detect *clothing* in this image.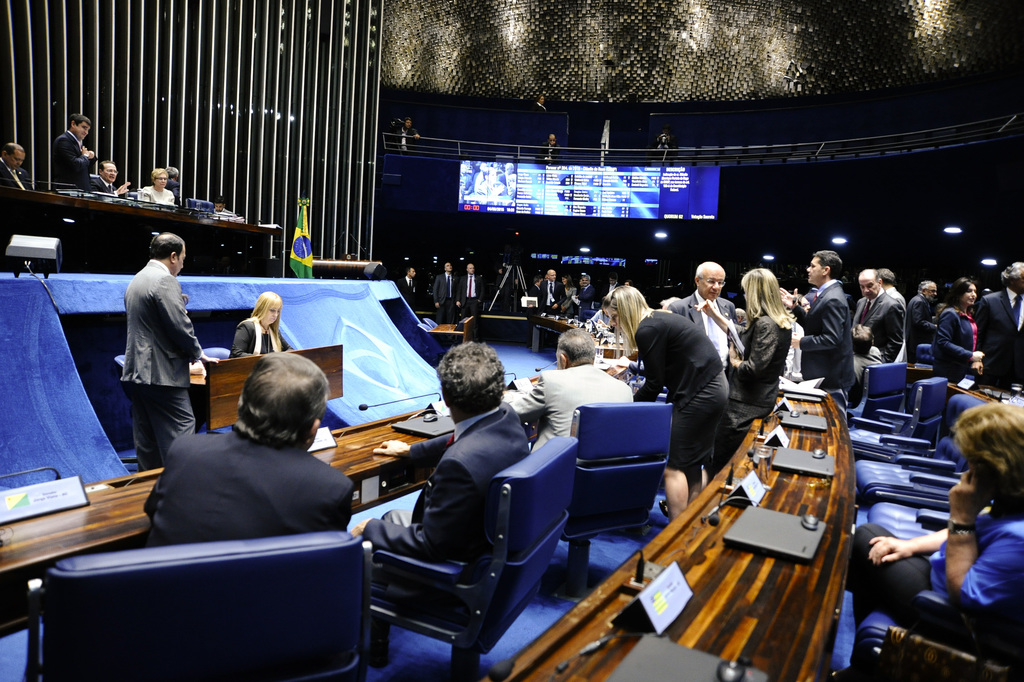
Detection: (462, 268, 486, 312).
